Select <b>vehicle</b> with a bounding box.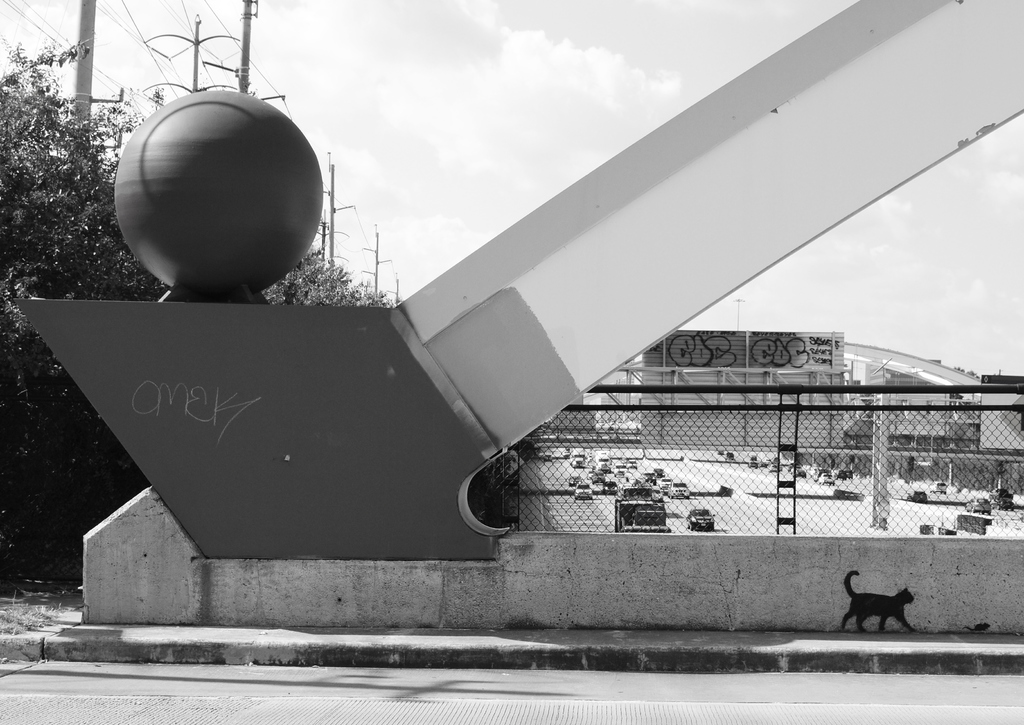
select_region(820, 473, 831, 483).
